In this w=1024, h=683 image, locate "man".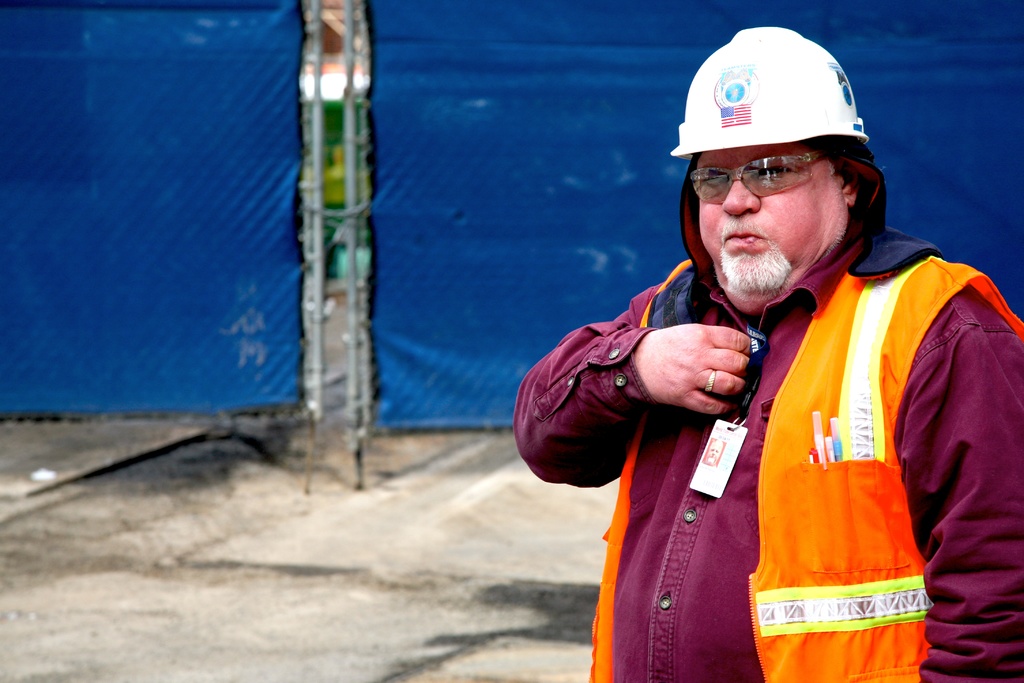
Bounding box: (507, 26, 1018, 682).
